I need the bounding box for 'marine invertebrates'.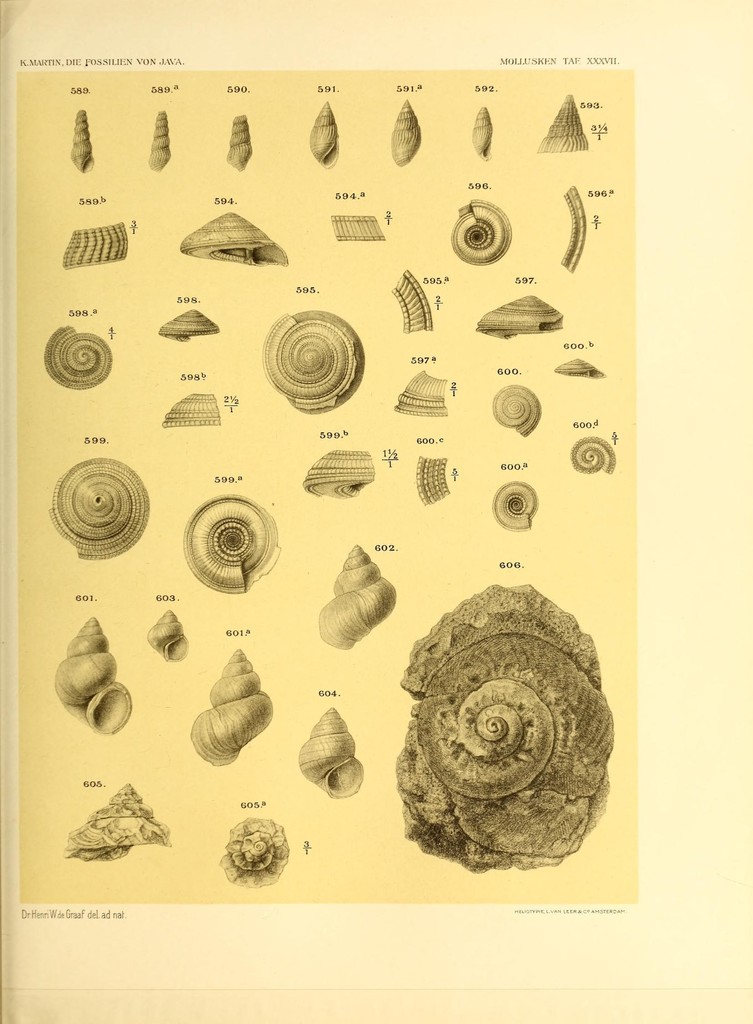
Here it is: [463,86,502,163].
